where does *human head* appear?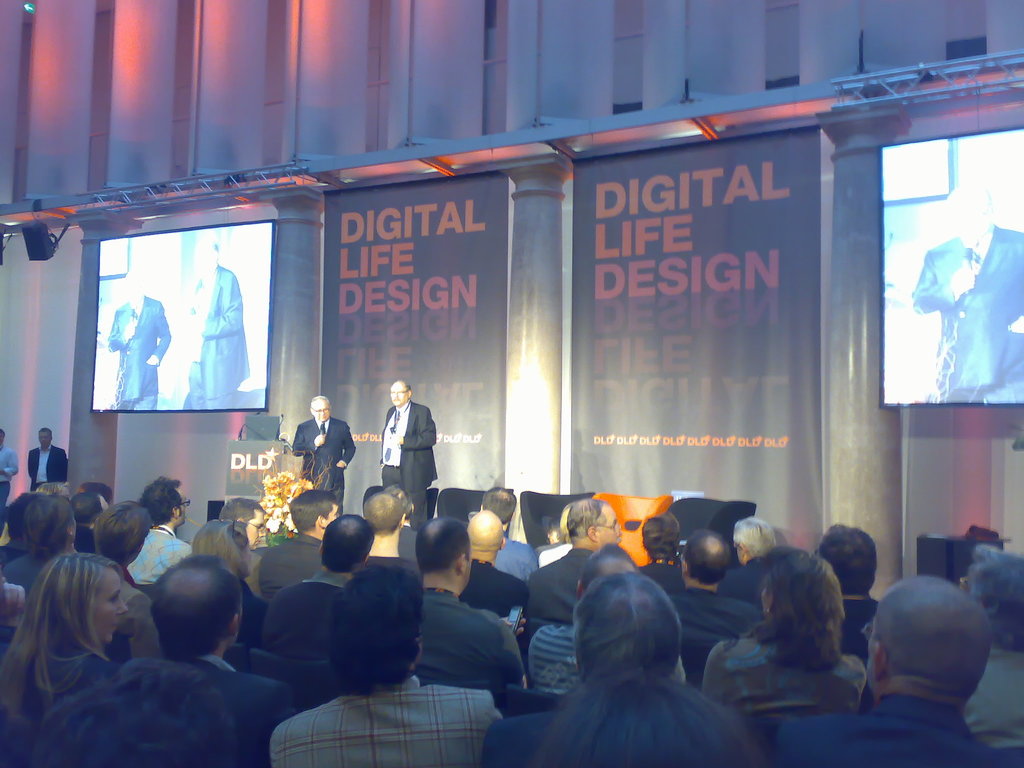
Appears at 573/569/678/678.
